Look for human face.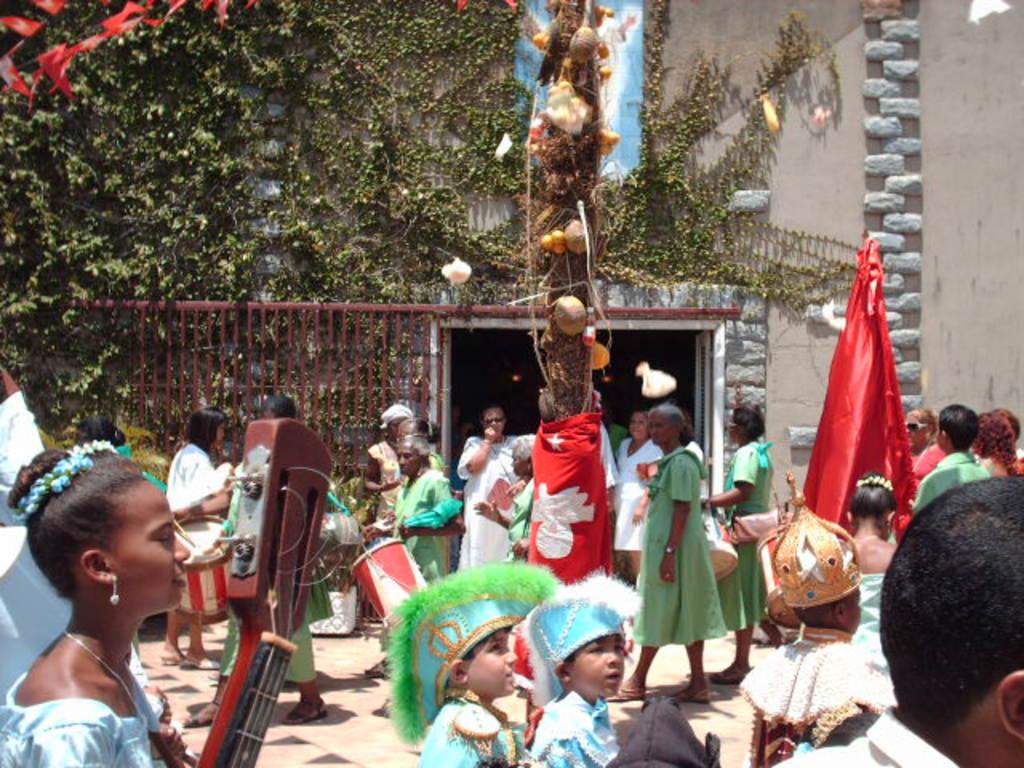
Found: {"x1": 645, "y1": 406, "x2": 677, "y2": 442}.
